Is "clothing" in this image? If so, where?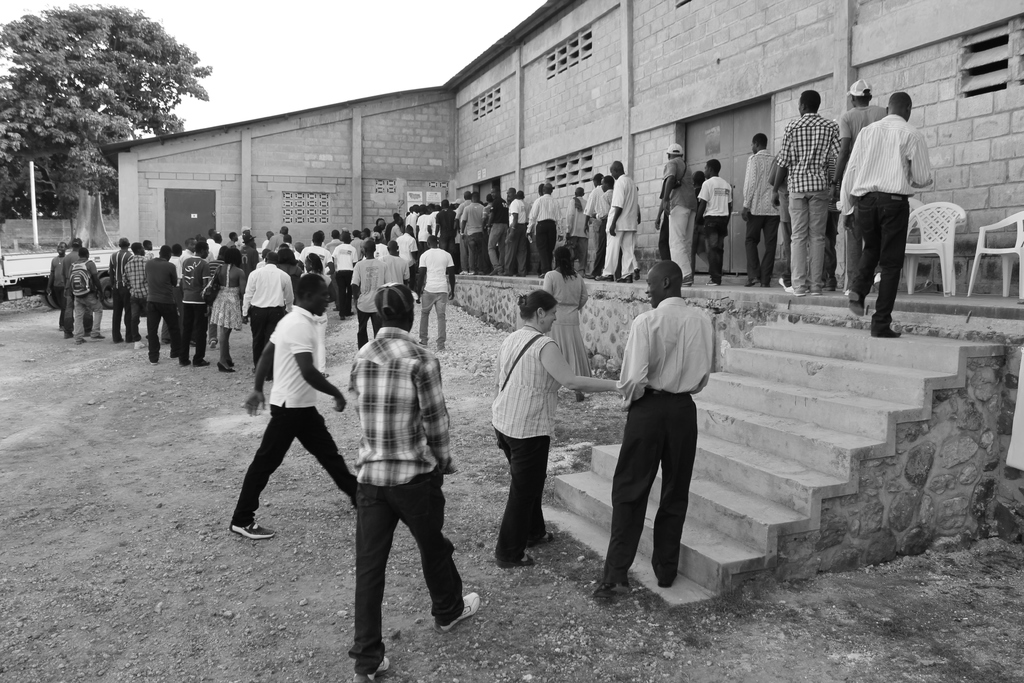
Yes, at <bbox>49, 251, 62, 306</bbox>.
